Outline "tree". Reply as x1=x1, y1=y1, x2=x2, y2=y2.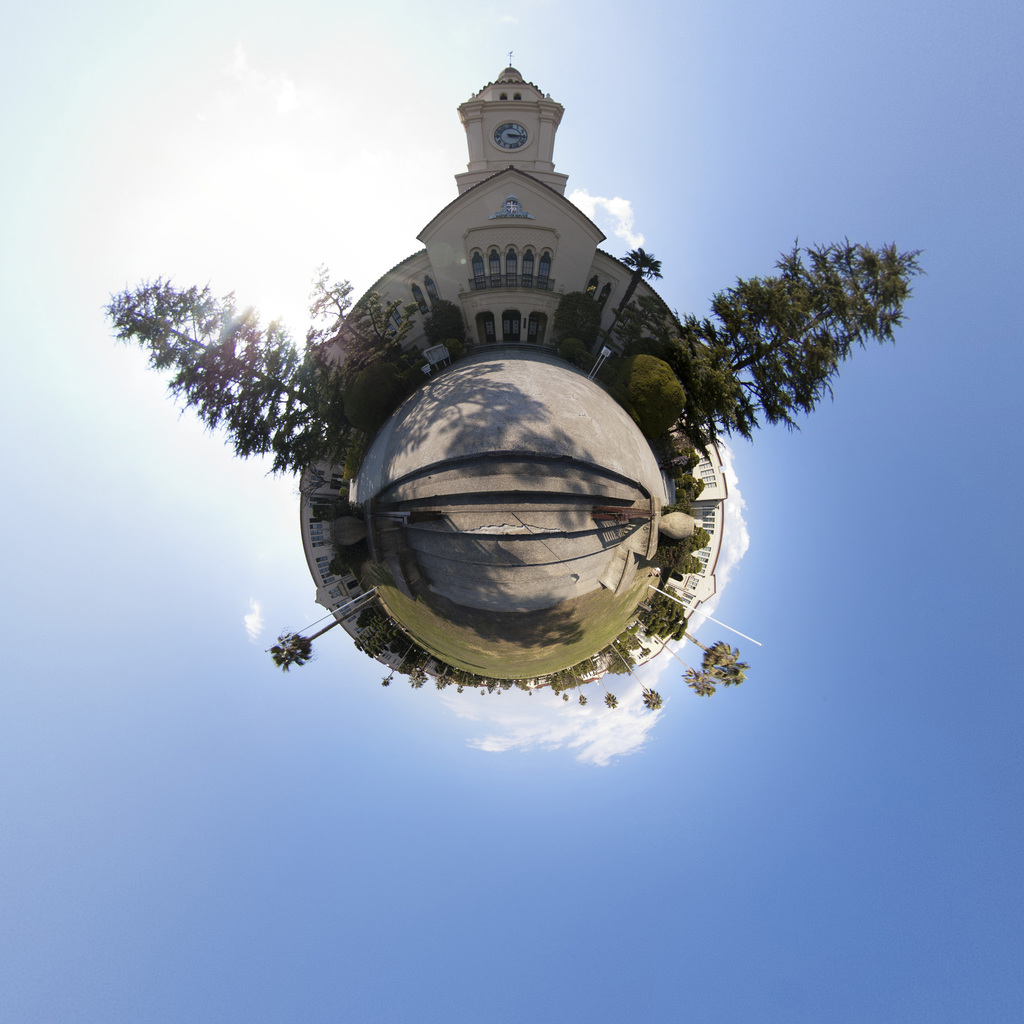
x1=641, y1=623, x2=717, y2=697.
